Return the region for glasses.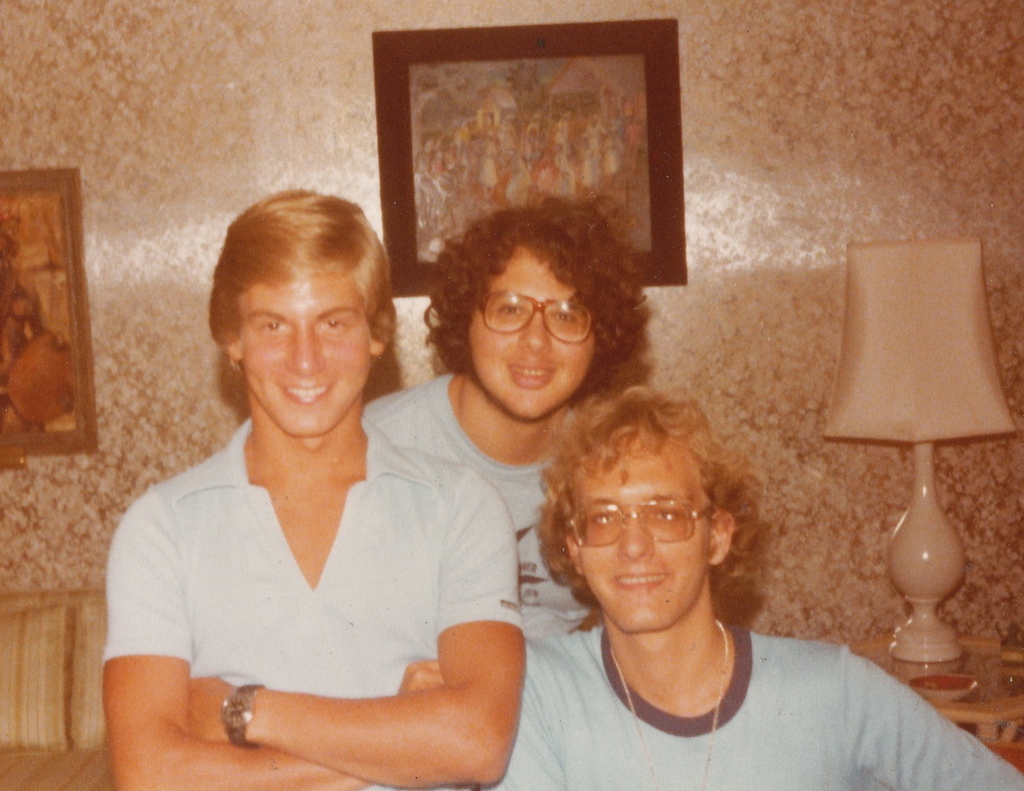
458,291,613,348.
